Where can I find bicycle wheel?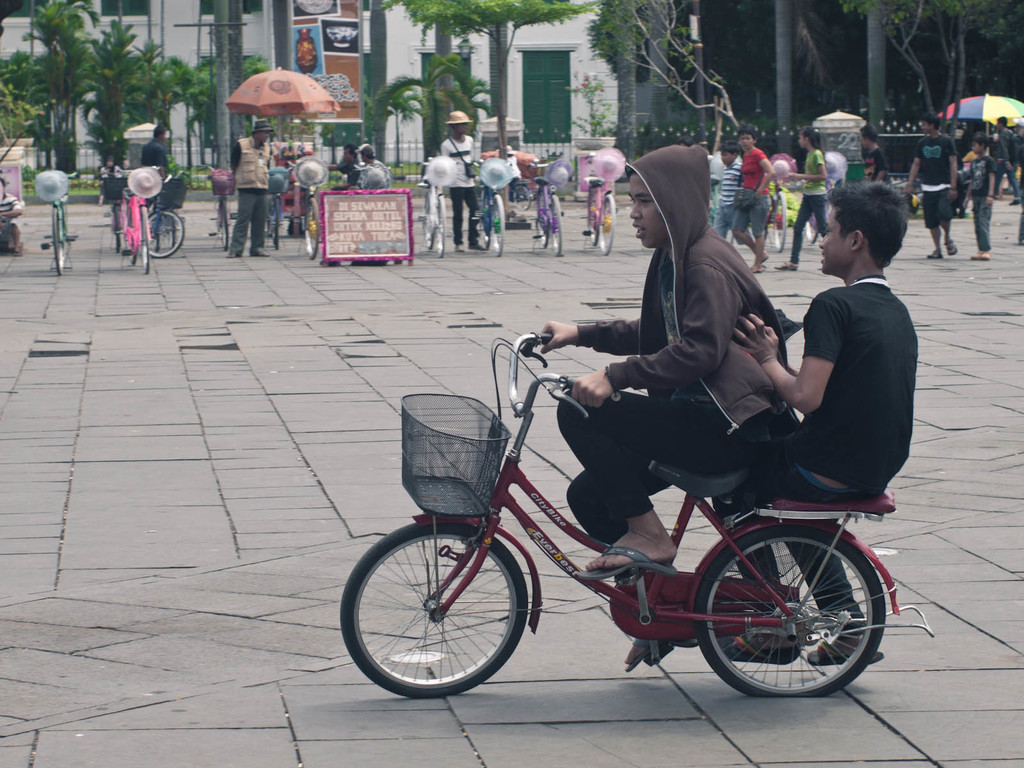
You can find it at <region>544, 195, 569, 256</region>.
